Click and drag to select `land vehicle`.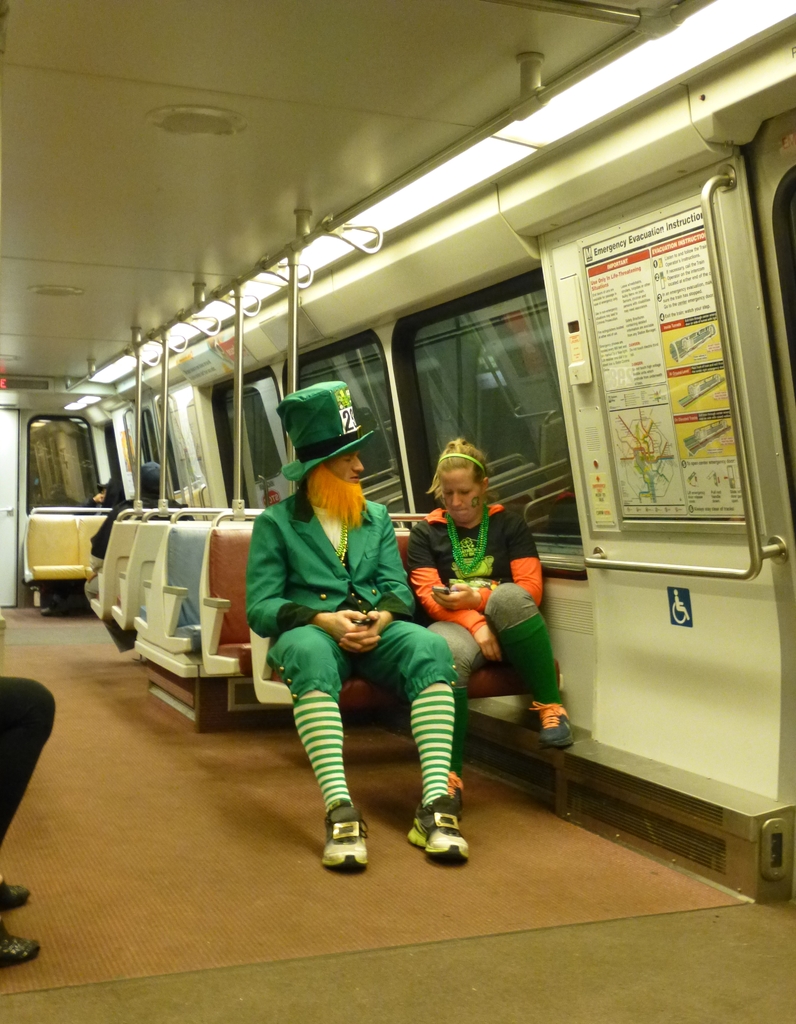
Selection: box=[0, 0, 795, 1023].
